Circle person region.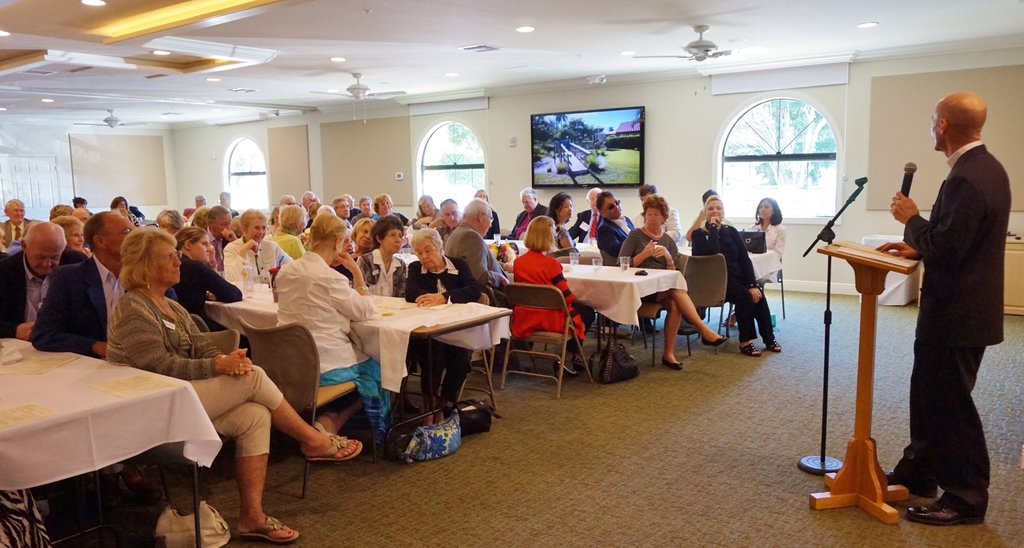
Region: {"x1": 879, "y1": 89, "x2": 1011, "y2": 525}.
